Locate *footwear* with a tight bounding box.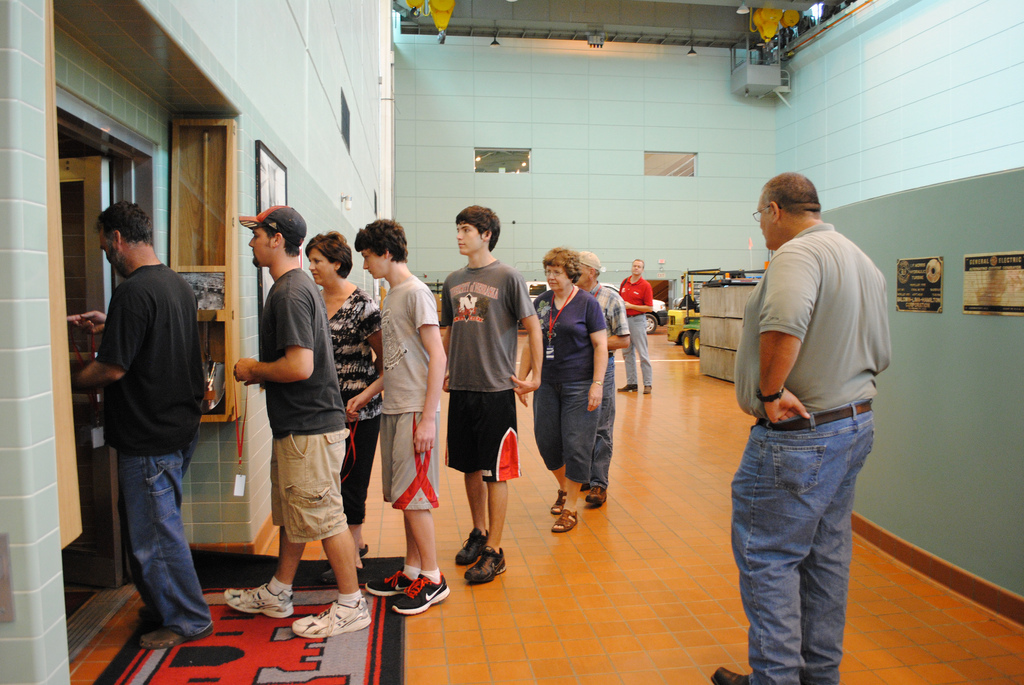
<region>294, 599, 371, 636</region>.
